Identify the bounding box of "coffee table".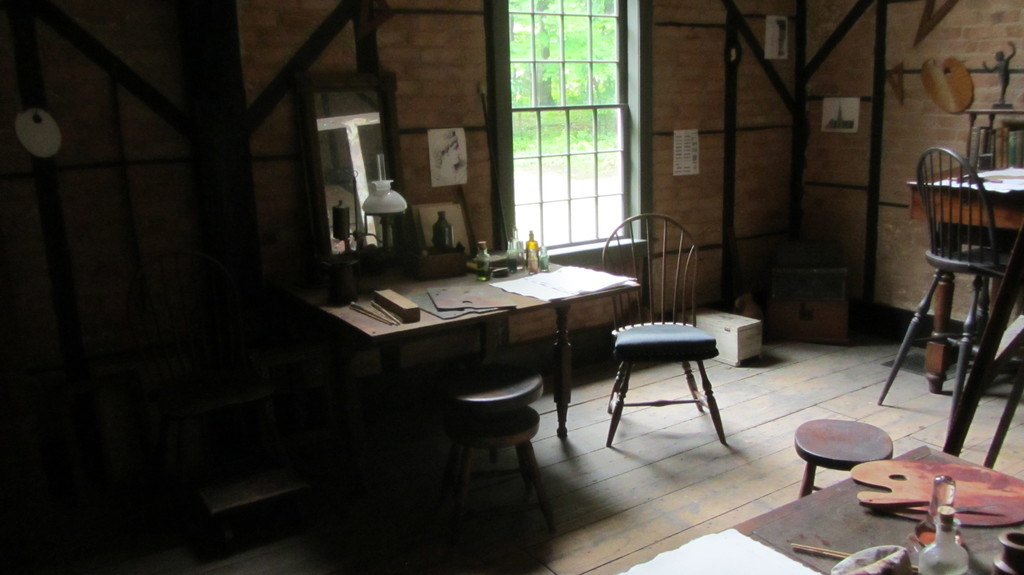
bbox=[298, 248, 640, 469].
